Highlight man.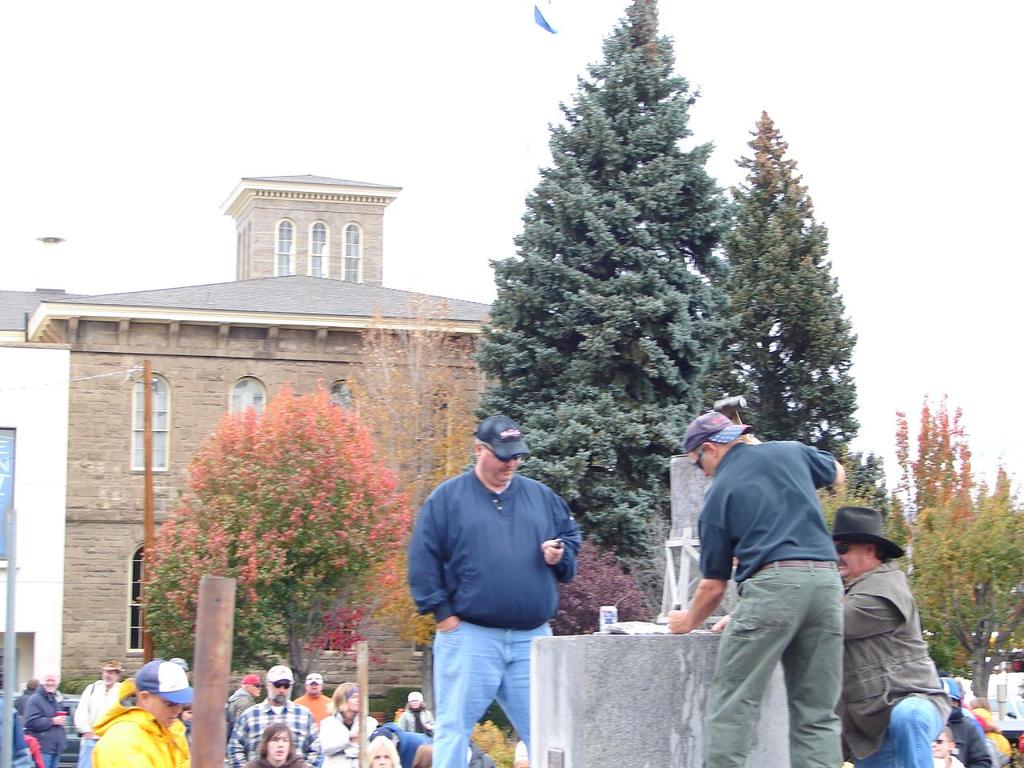
Highlighted region: box(826, 504, 949, 767).
